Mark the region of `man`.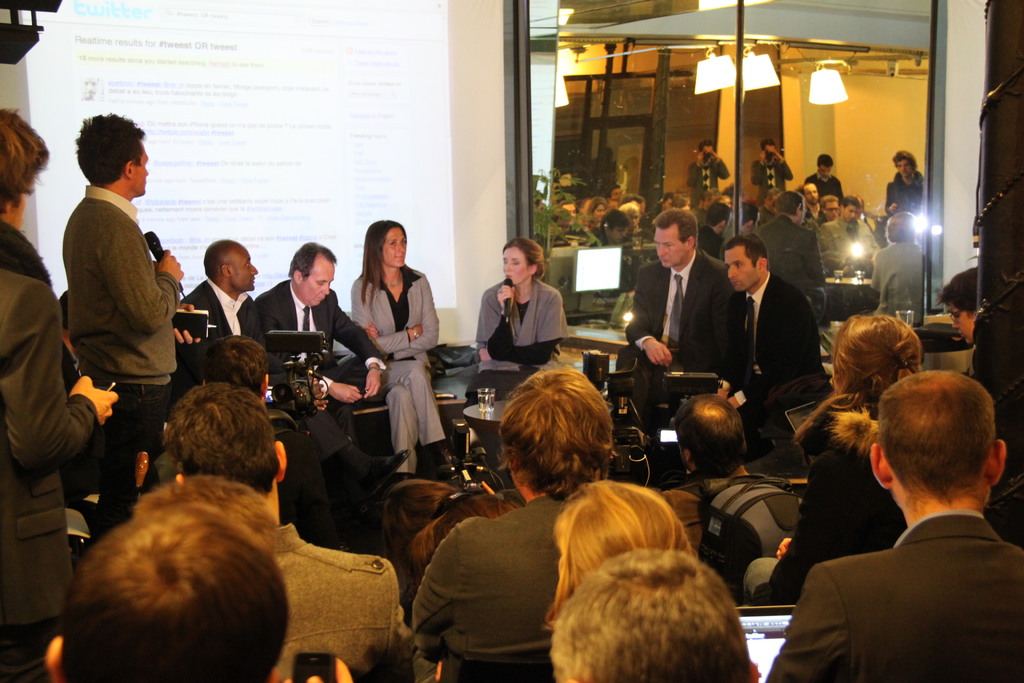
Region: Rect(771, 369, 1023, 682).
